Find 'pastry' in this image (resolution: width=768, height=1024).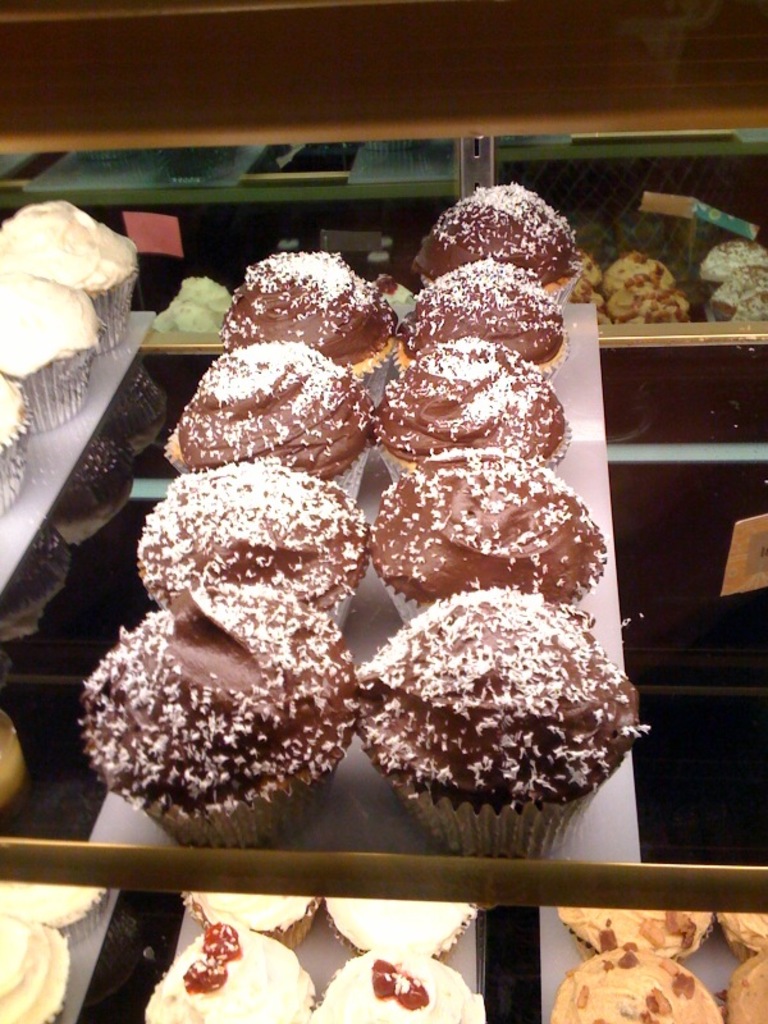
x1=0 y1=916 x2=72 y2=1023.
